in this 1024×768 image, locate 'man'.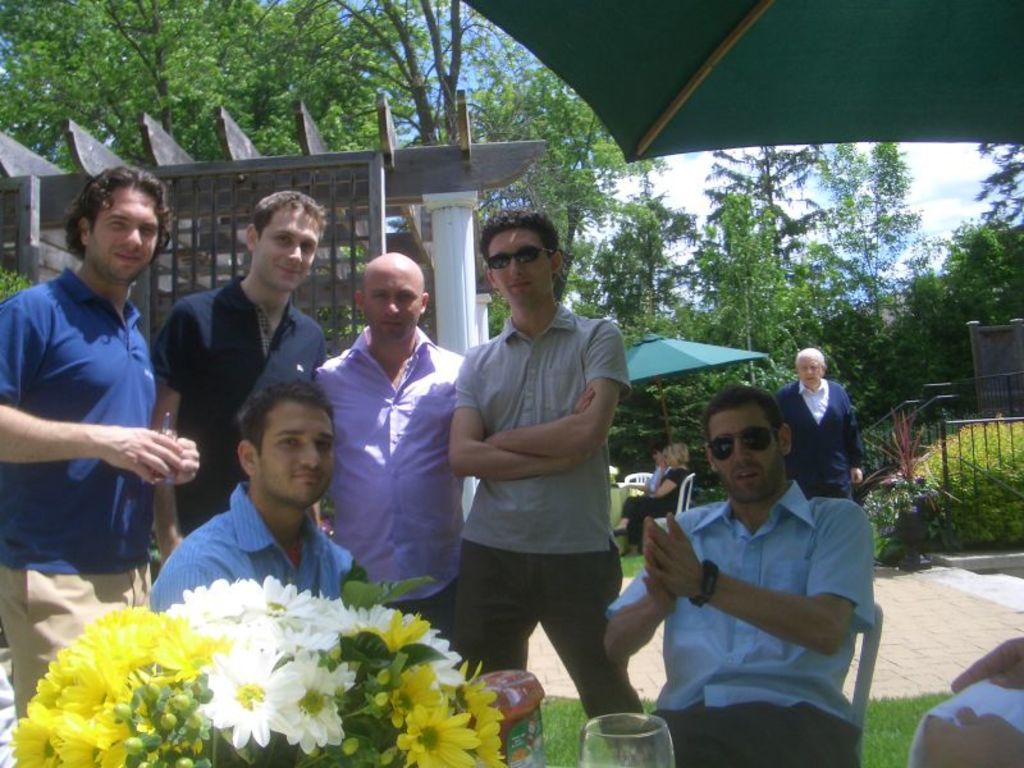
Bounding box: 319:247:471:618.
